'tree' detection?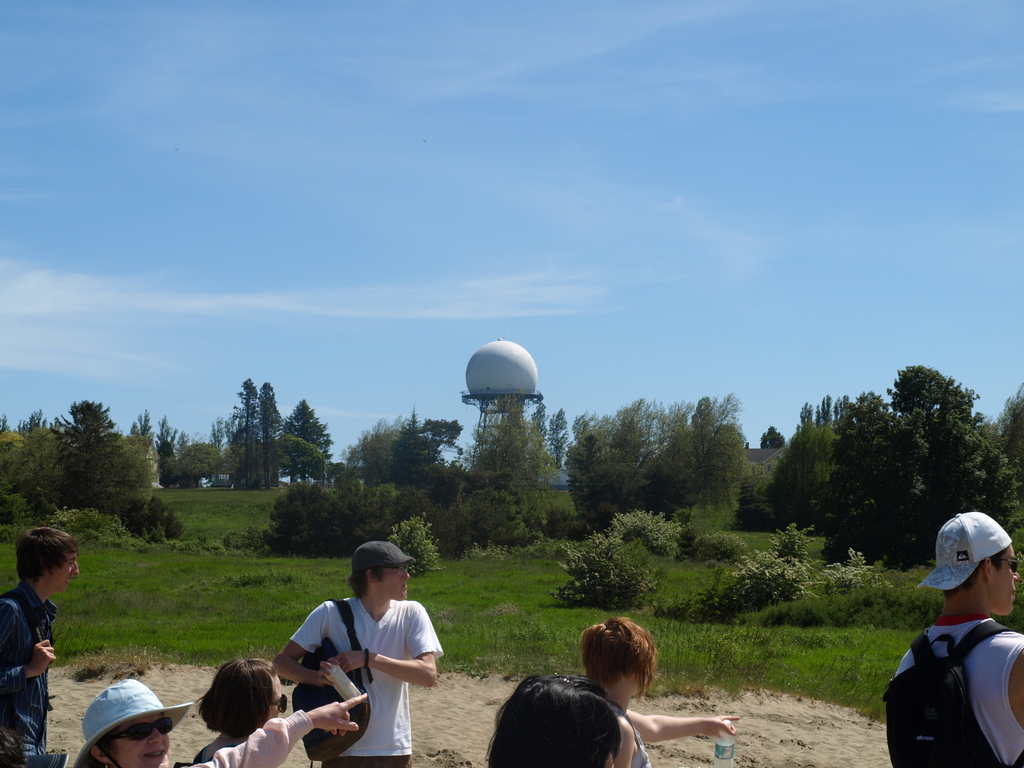
detection(572, 411, 588, 440)
